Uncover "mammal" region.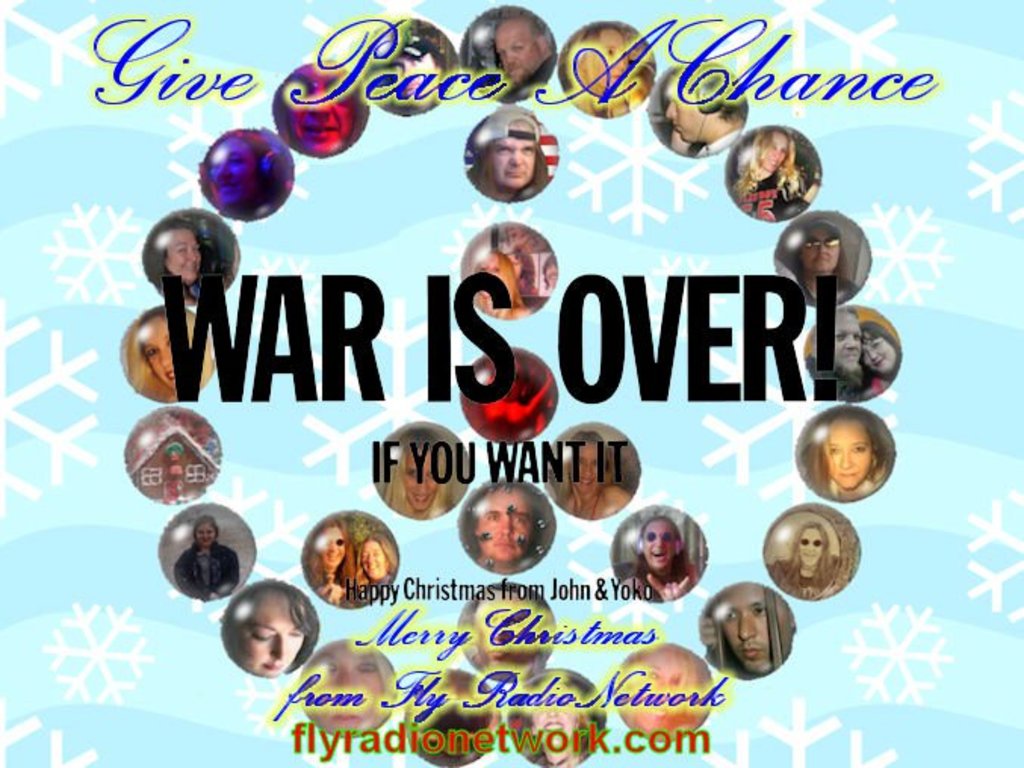
Uncovered: 856:322:901:392.
